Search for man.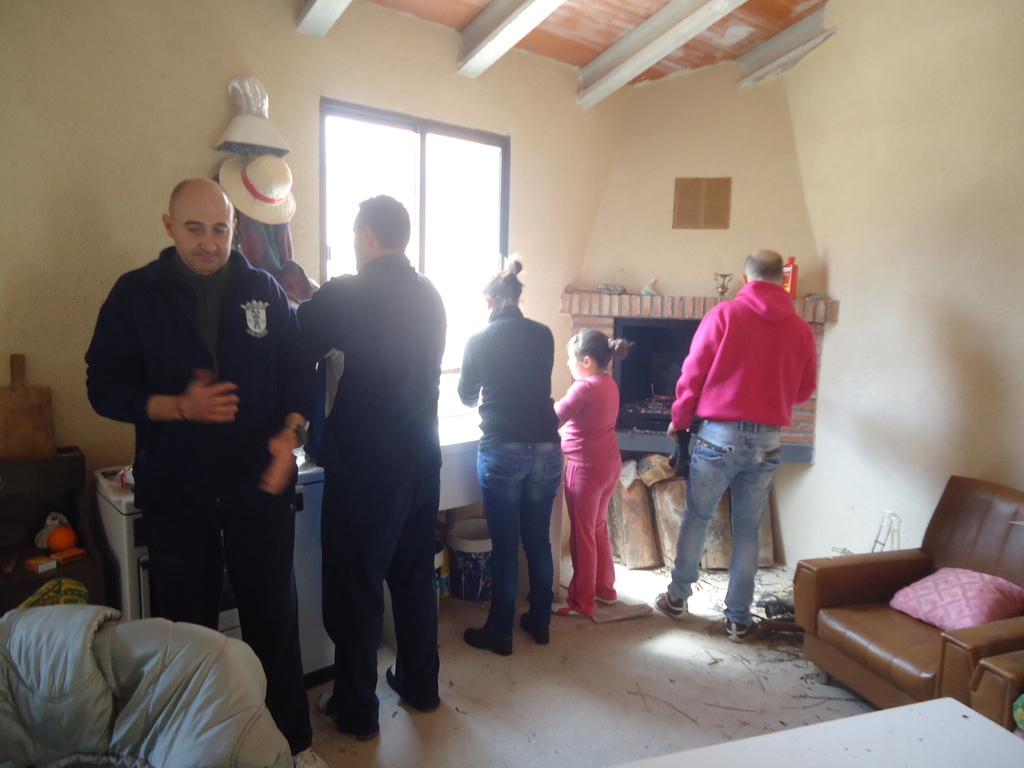
Found at x1=276 y1=182 x2=460 y2=733.
